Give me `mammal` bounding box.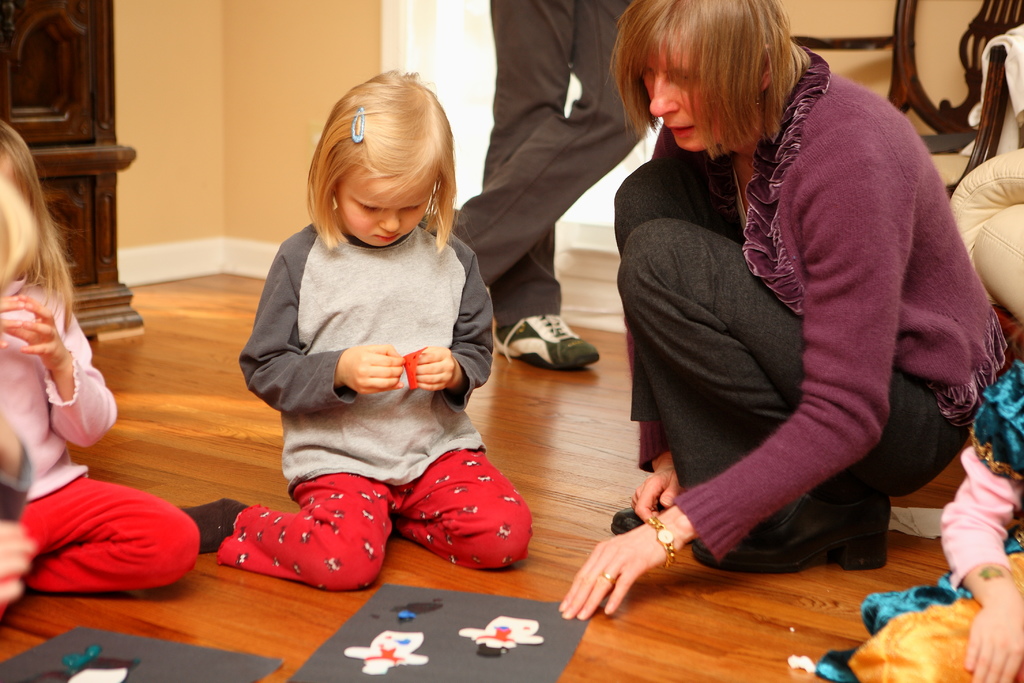
region(816, 350, 1023, 682).
